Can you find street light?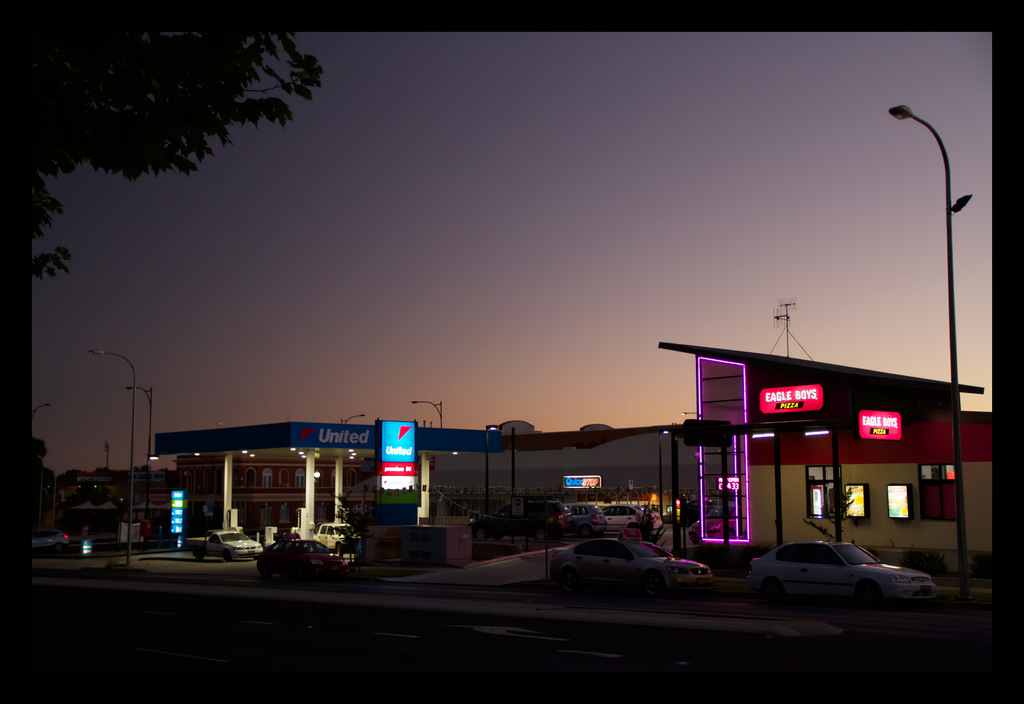
Yes, bounding box: 29,404,50,426.
